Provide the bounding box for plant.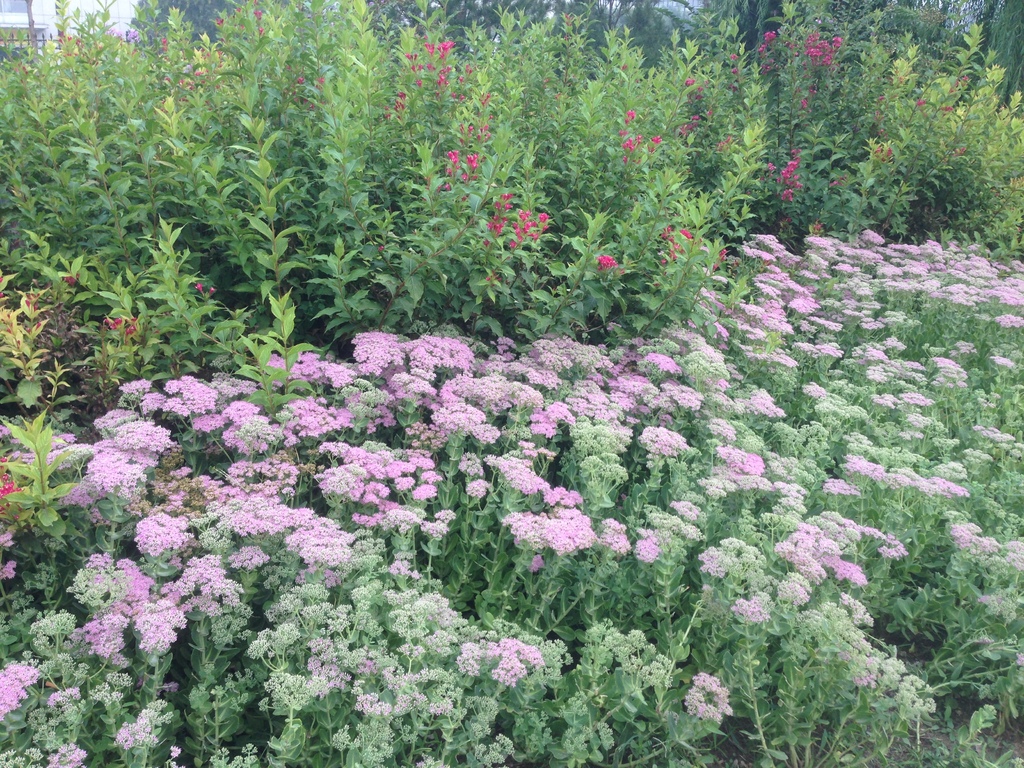
0/410/77/536.
